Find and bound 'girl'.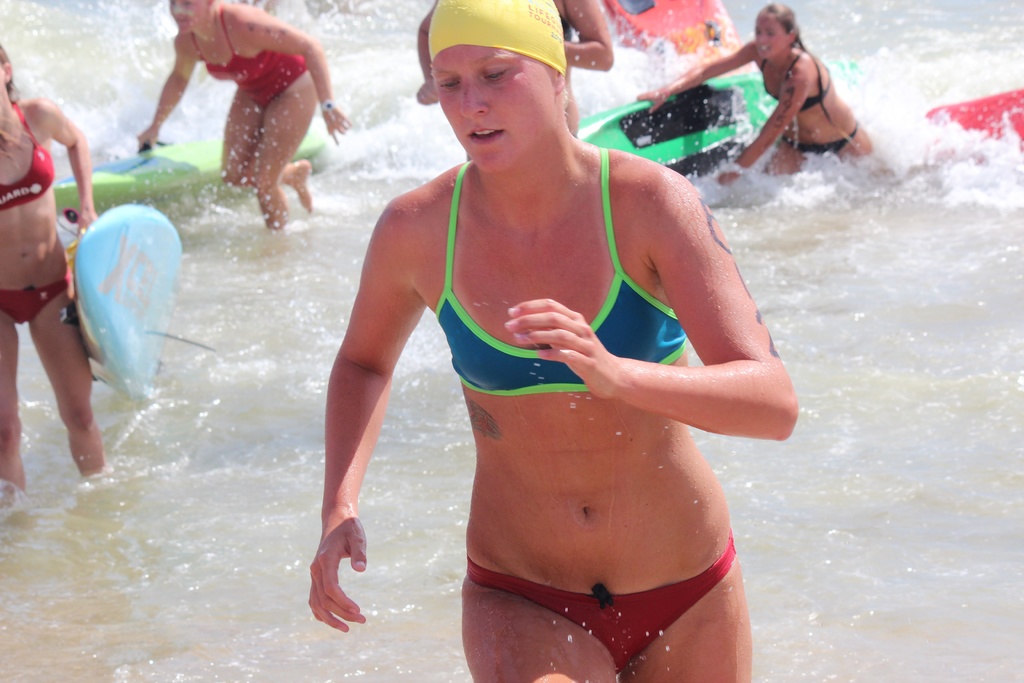
Bound: box(644, 6, 874, 184).
